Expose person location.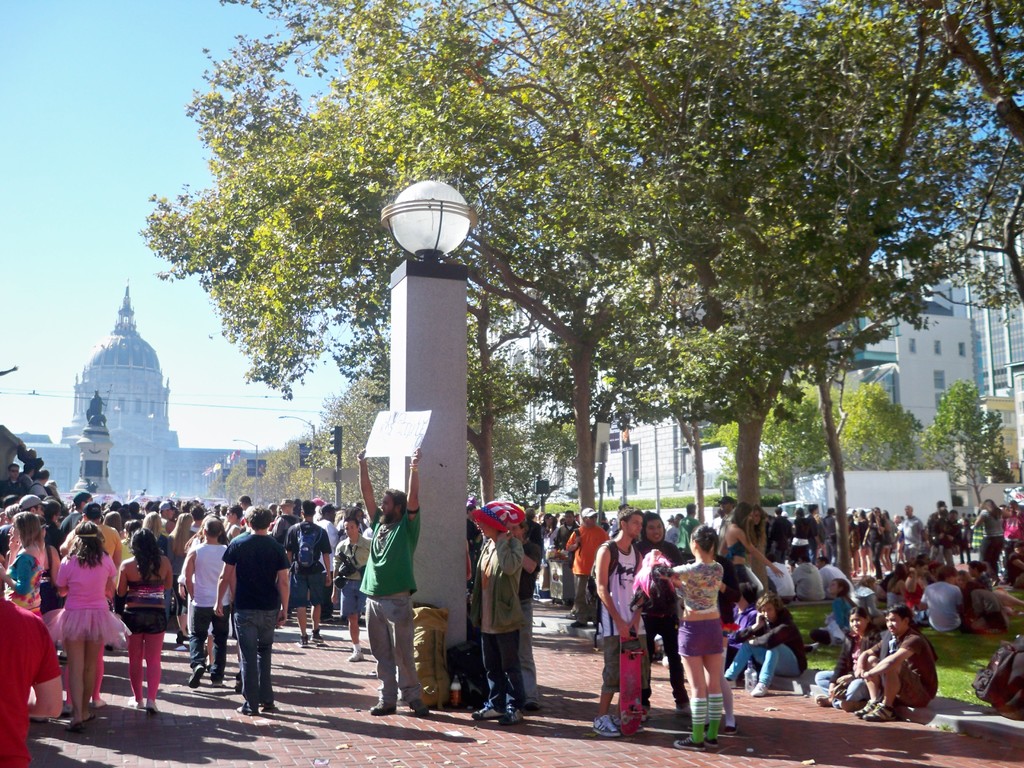
Exposed at [left=200, top=509, right=277, bottom=714].
